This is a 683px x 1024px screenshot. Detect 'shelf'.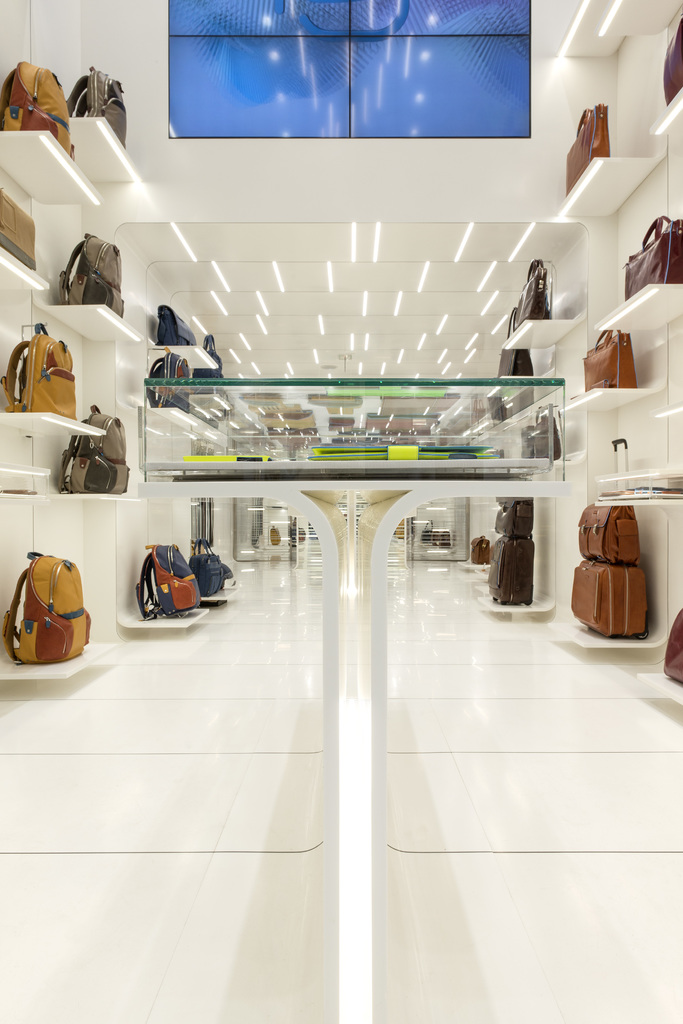
l=600, t=463, r=682, b=511.
